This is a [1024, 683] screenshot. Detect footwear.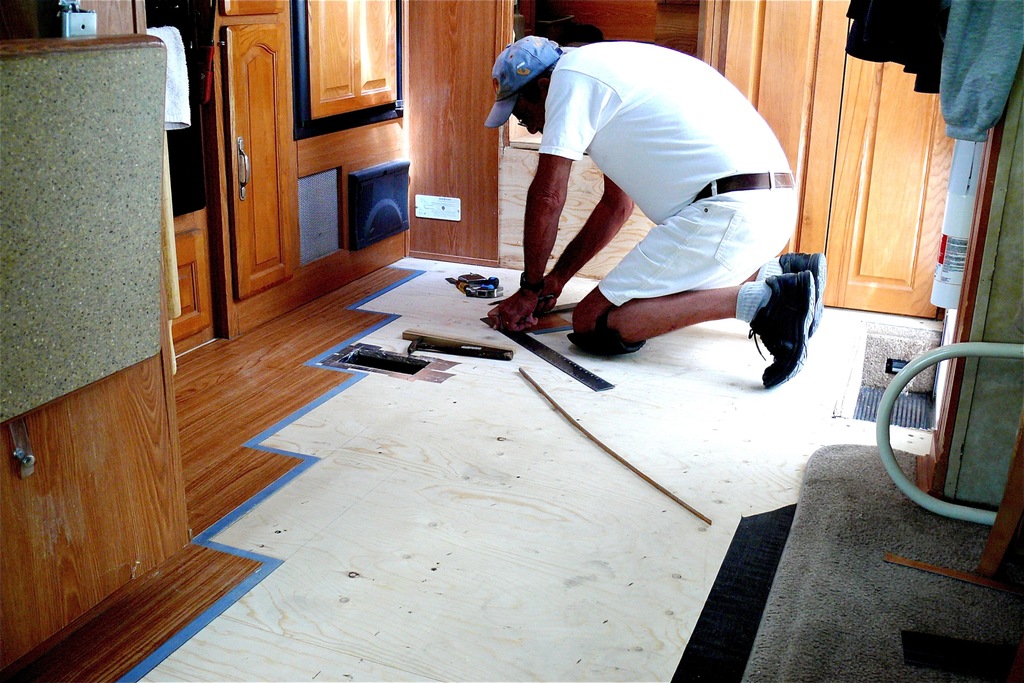
bbox(758, 267, 811, 390).
